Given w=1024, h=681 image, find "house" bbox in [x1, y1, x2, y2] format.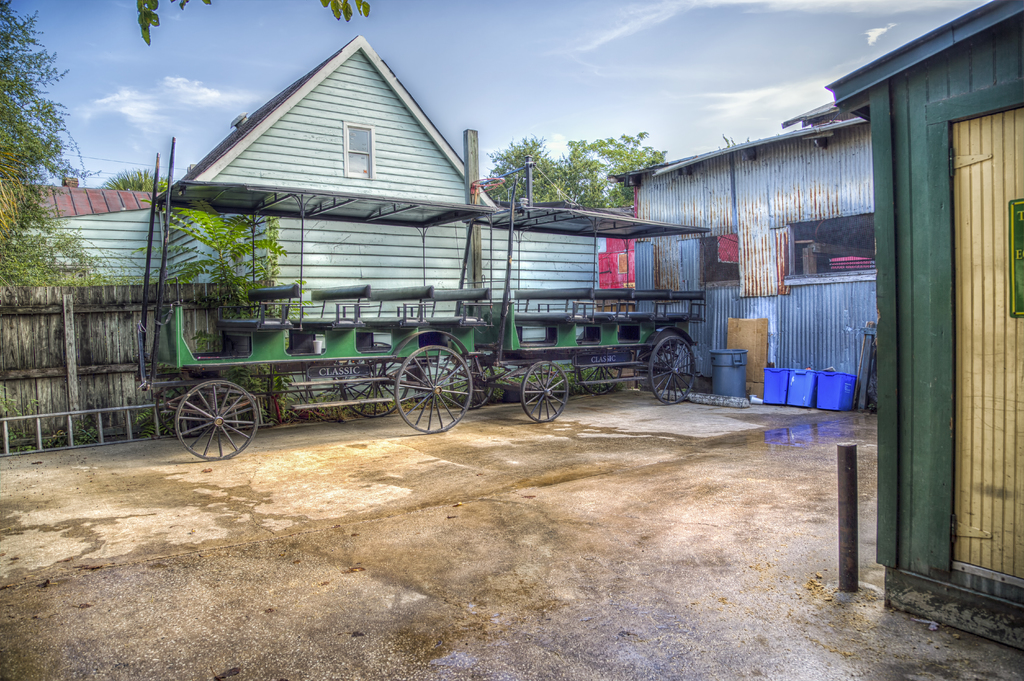
[614, 99, 874, 413].
